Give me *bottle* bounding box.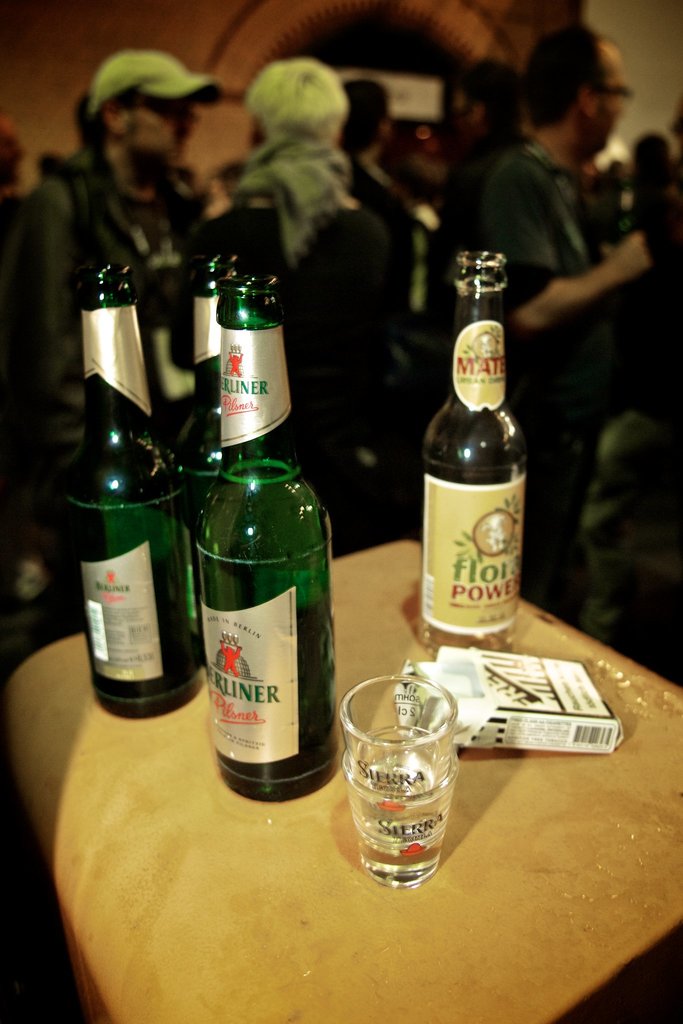
BBox(418, 246, 527, 648).
